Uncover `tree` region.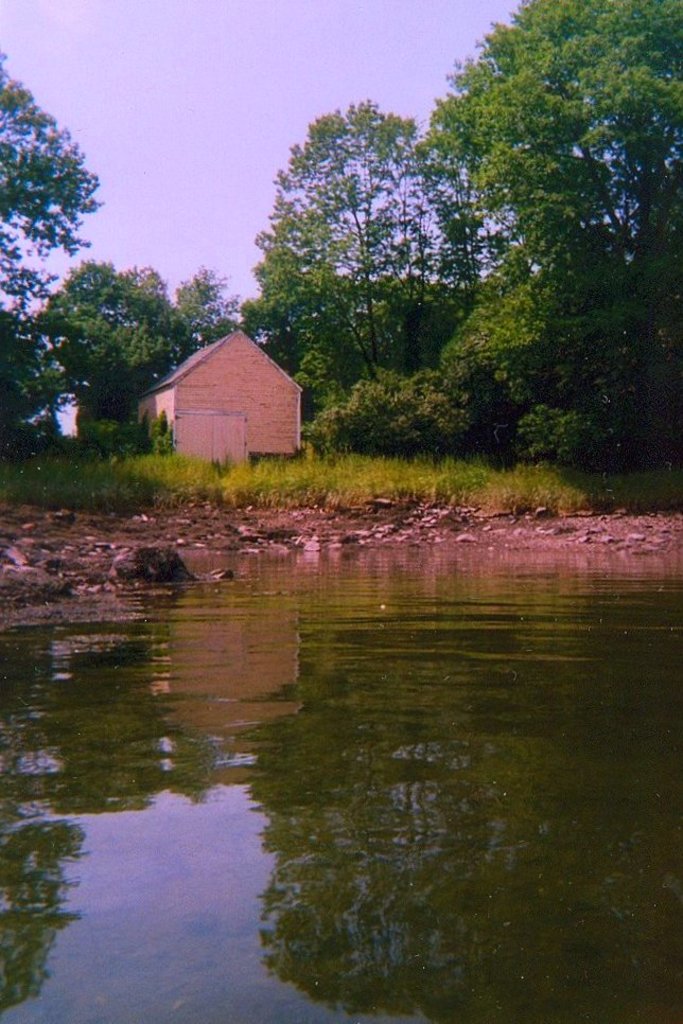
Uncovered: <bbox>0, 294, 73, 475</bbox>.
